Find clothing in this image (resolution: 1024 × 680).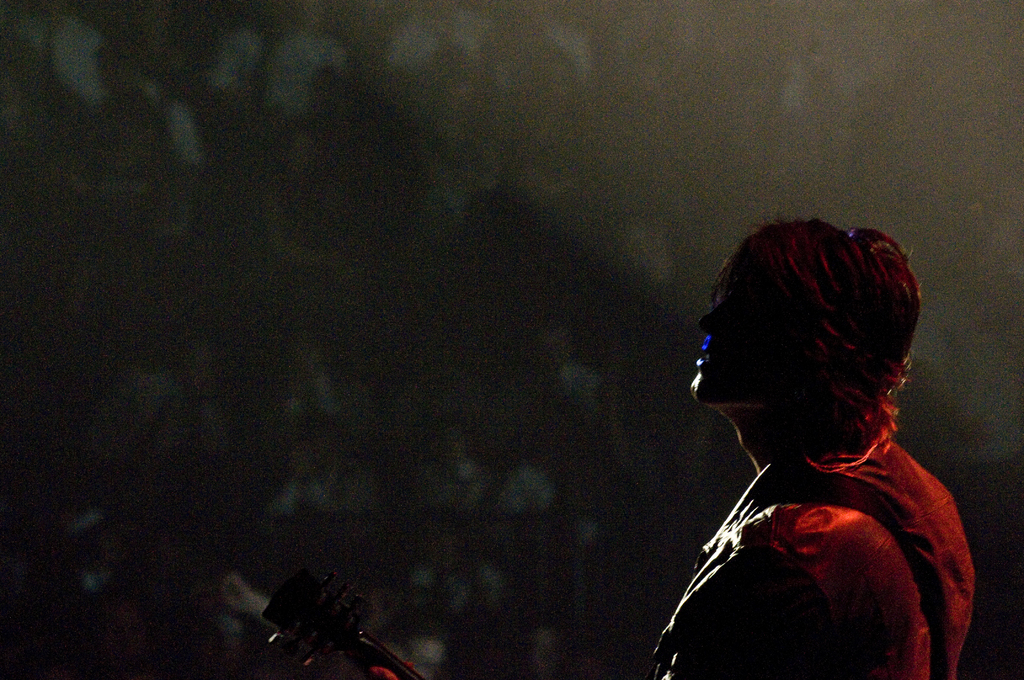
[left=643, top=420, right=979, bottom=679].
